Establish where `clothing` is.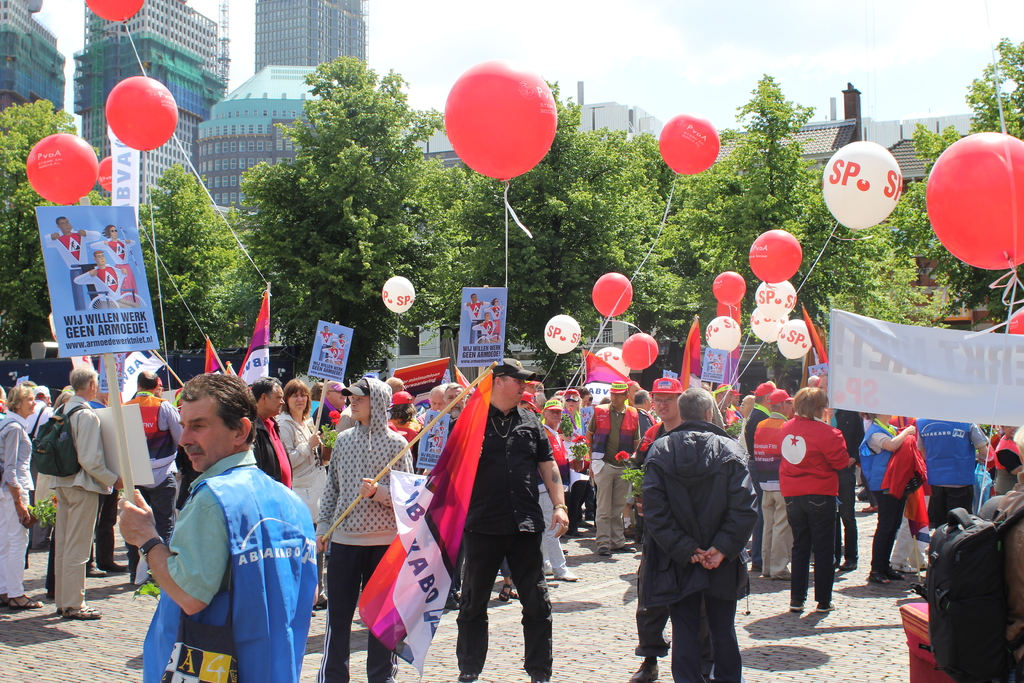
Established at locate(322, 348, 339, 366).
